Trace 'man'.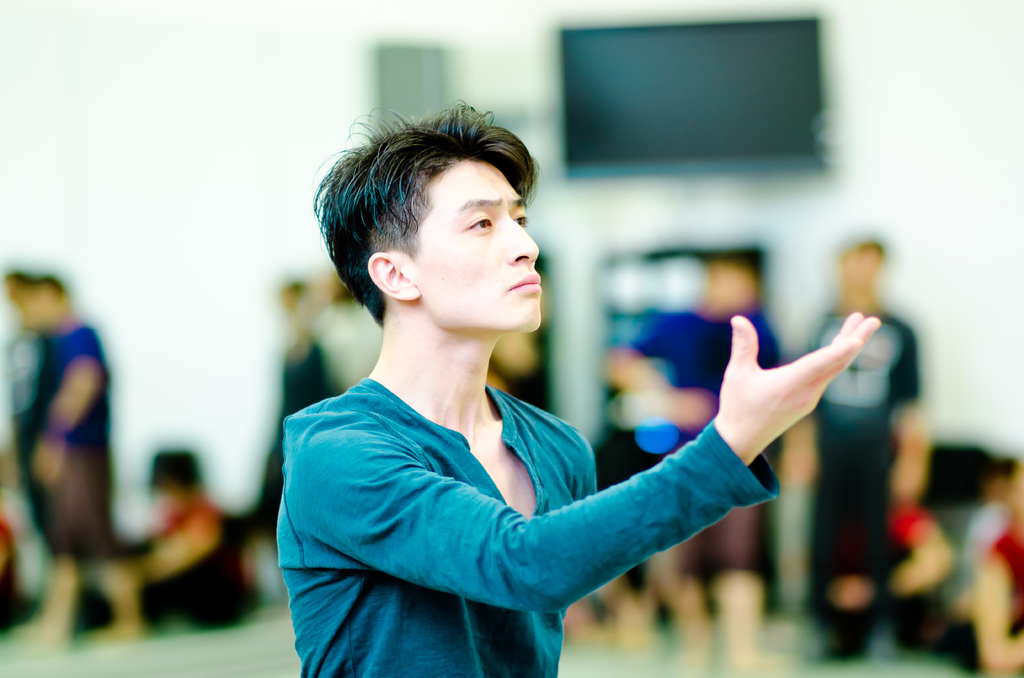
Traced to 13/271/147/654.
